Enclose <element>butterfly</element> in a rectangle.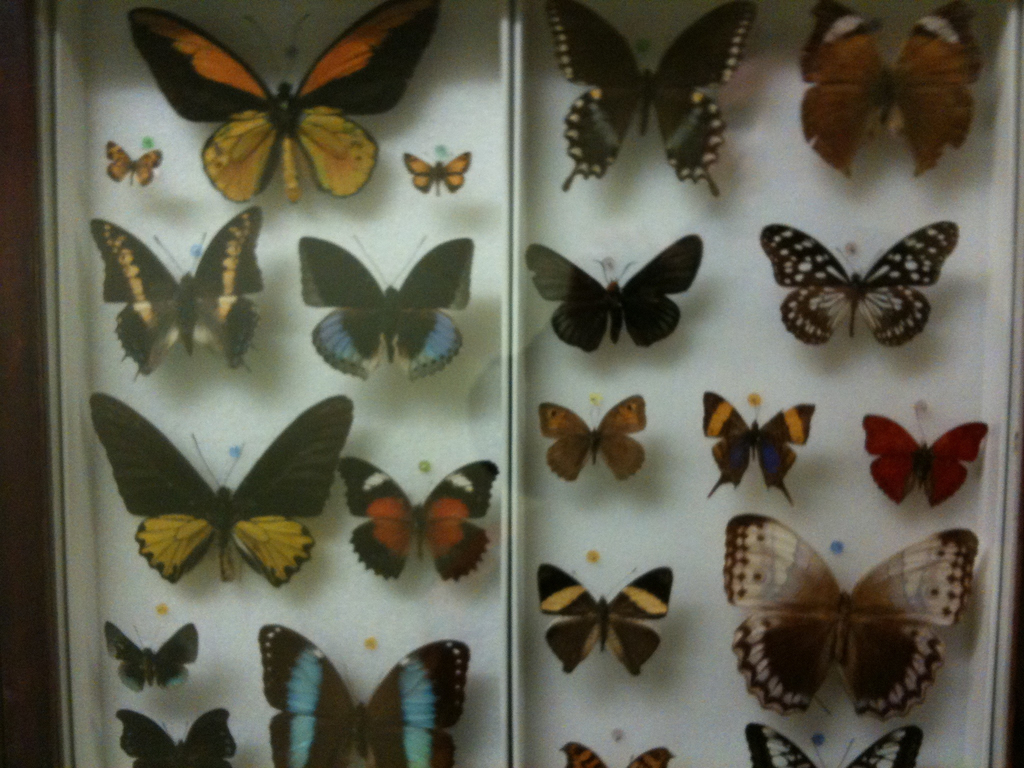
rect(543, 397, 644, 490).
